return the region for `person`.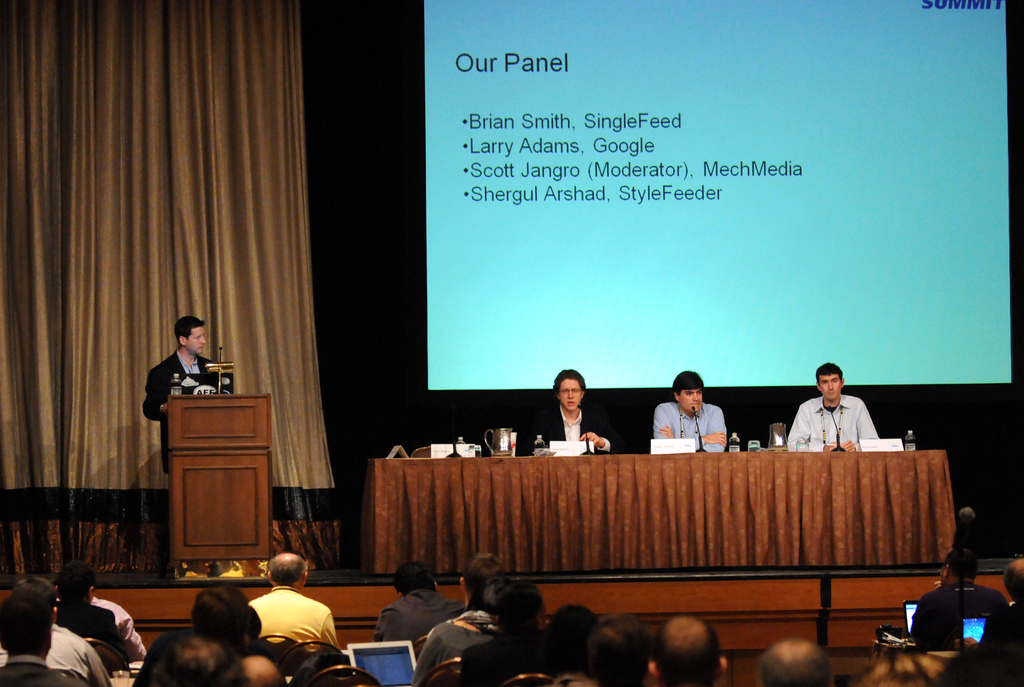
<bbox>785, 362, 881, 451</bbox>.
